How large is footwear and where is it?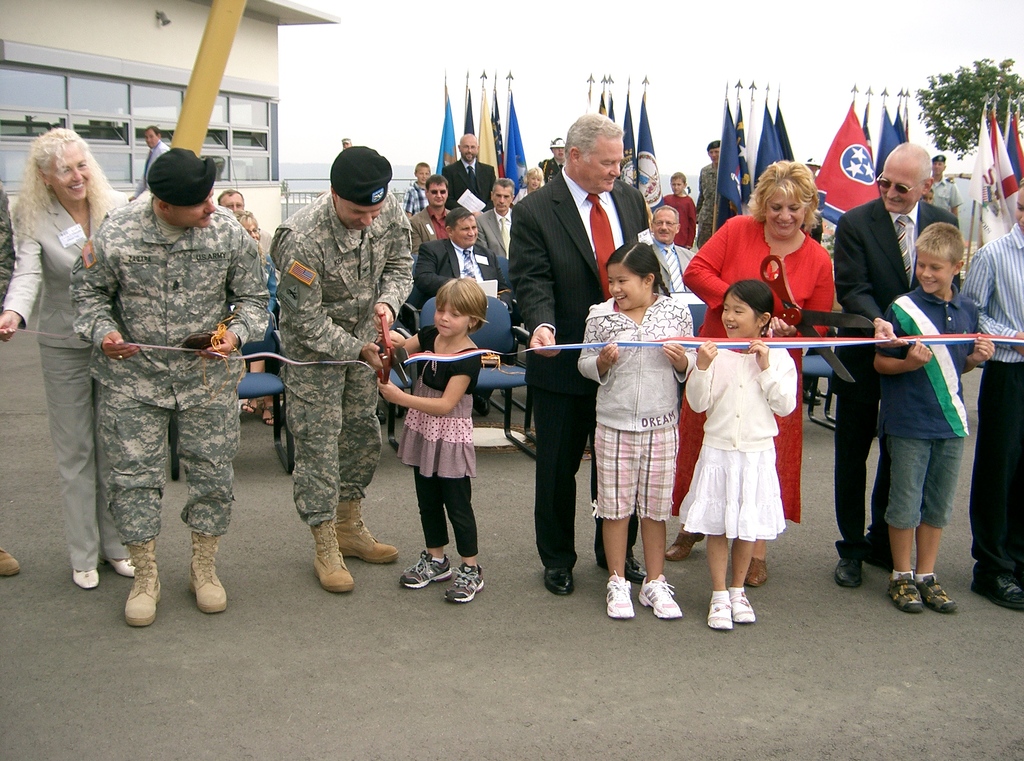
Bounding box: bbox=[101, 554, 138, 578].
